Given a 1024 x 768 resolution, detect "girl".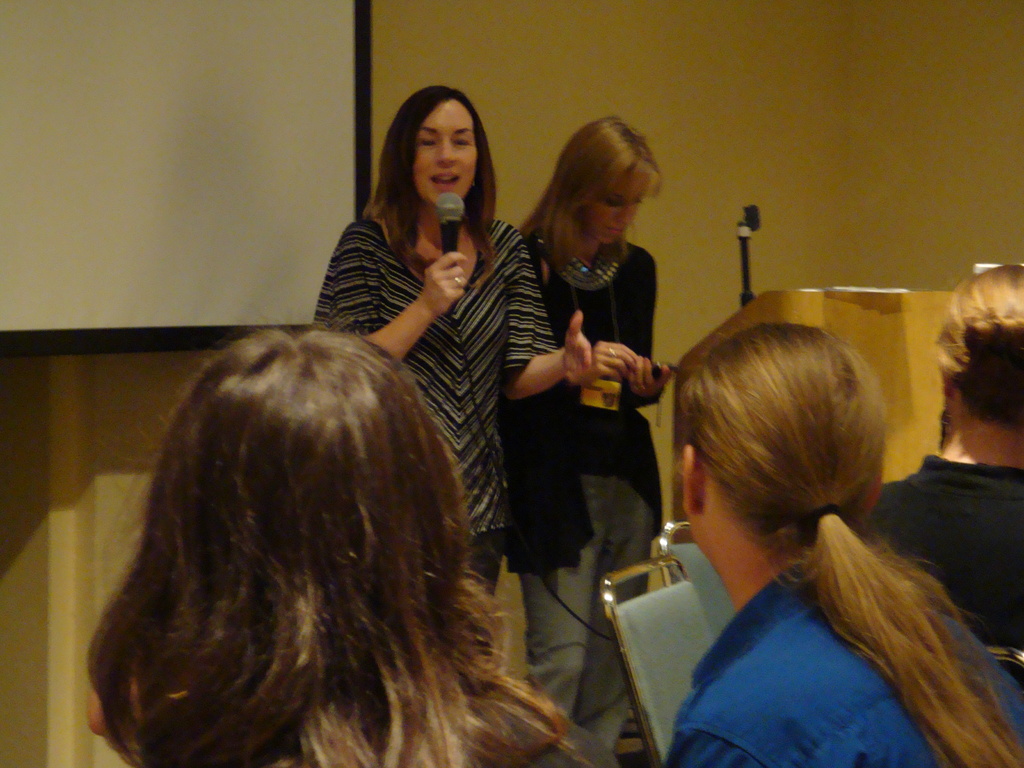
bbox=(305, 81, 603, 612).
